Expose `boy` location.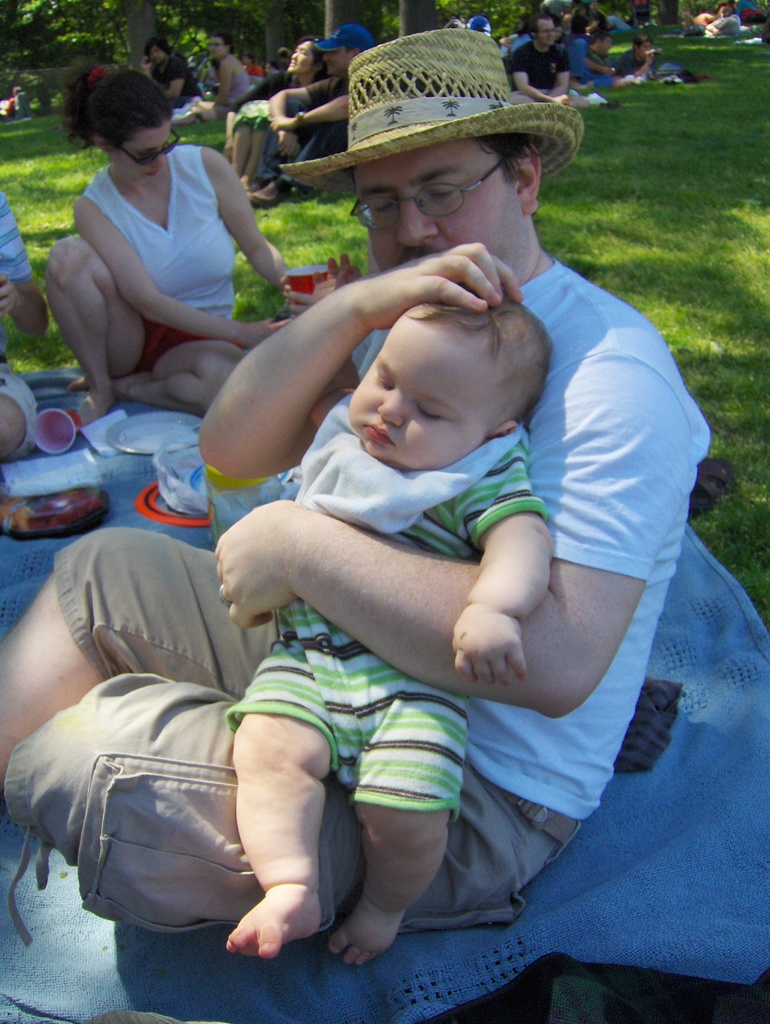
Exposed at [x1=586, y1=3, x2=608, y2=33].
